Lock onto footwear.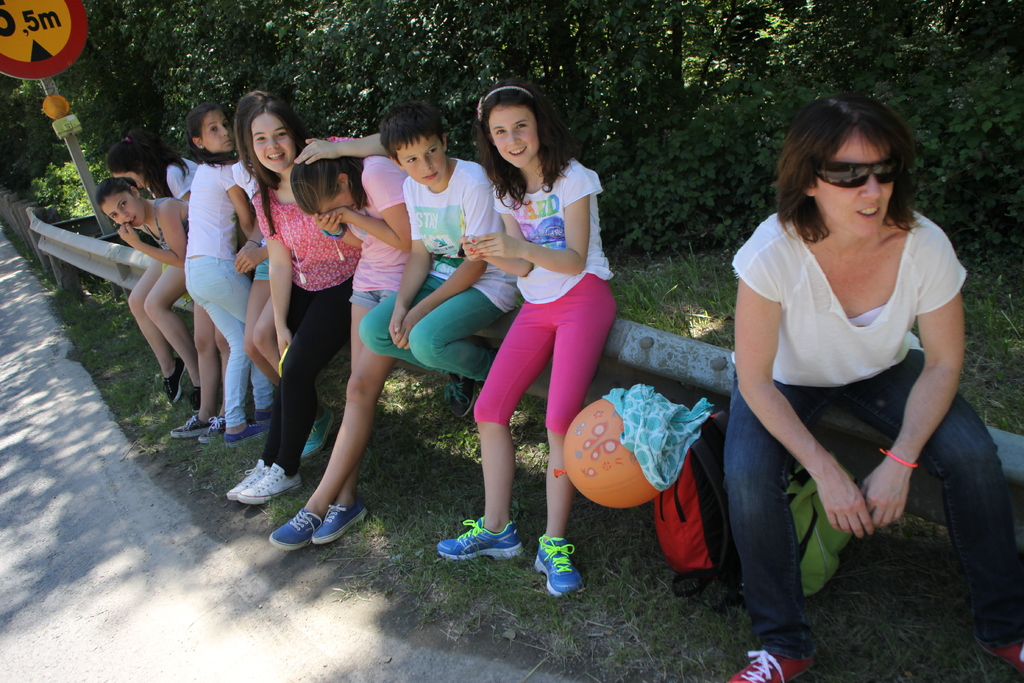
Locked: [x1=986, y1=636, x2=1023, y2=672].
